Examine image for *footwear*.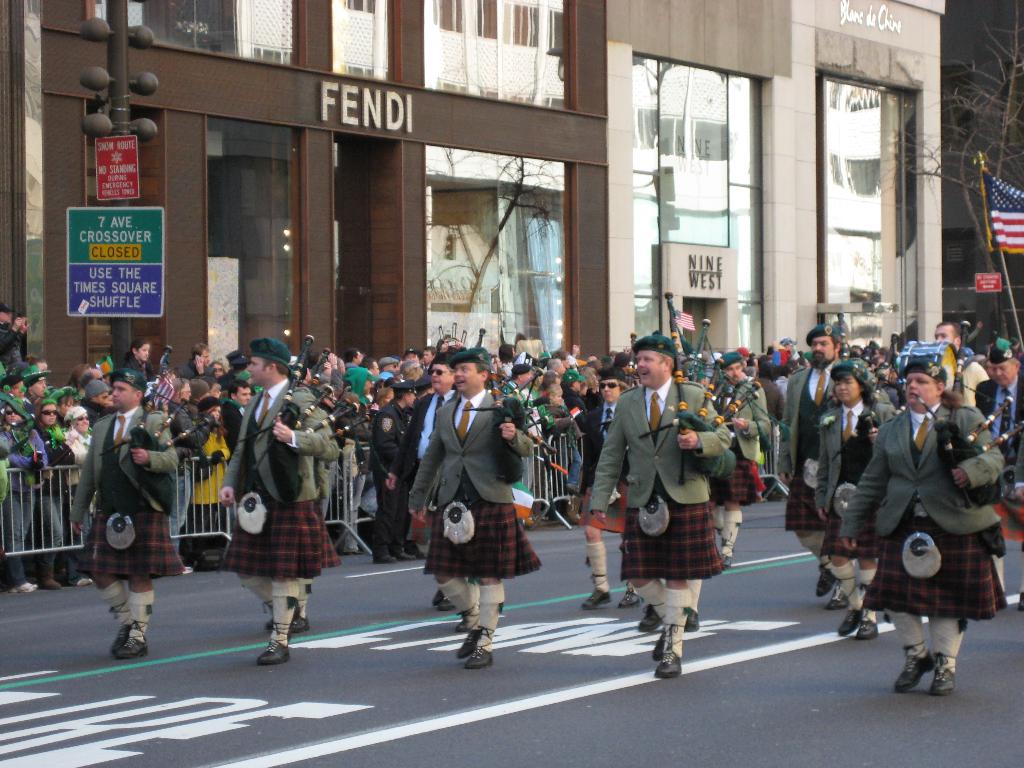
Examination result: region(441, 601, 456, 614).
